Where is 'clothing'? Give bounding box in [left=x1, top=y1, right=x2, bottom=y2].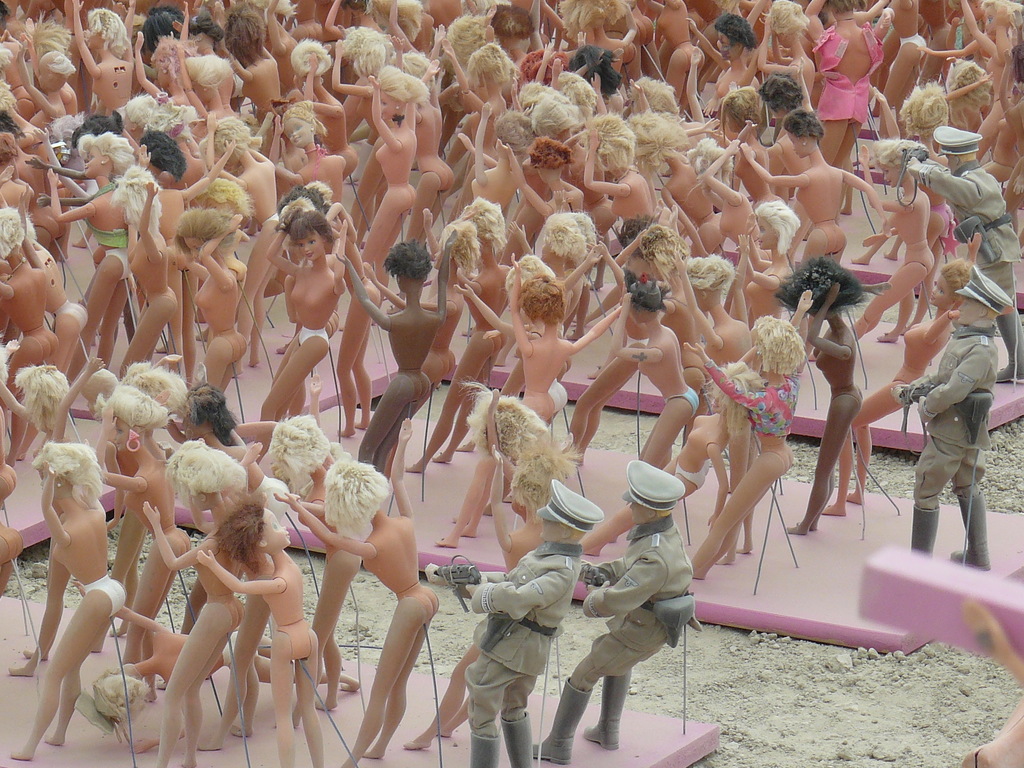
[left=898, top=33, right=931, bottom=61].
